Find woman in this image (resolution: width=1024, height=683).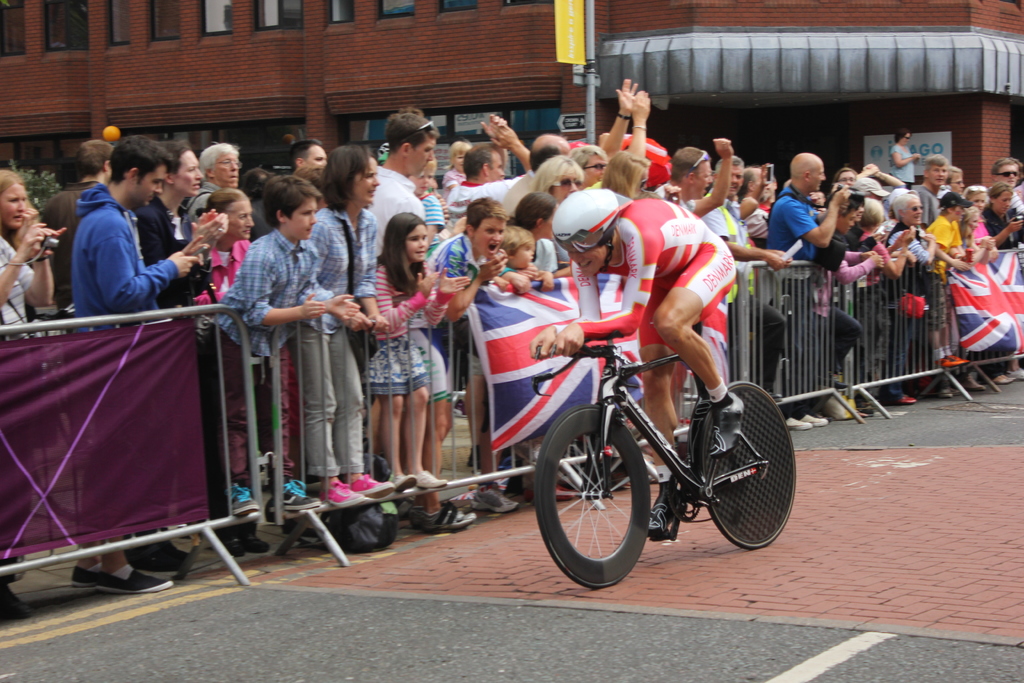
locate(887, 128, 917, 192).
